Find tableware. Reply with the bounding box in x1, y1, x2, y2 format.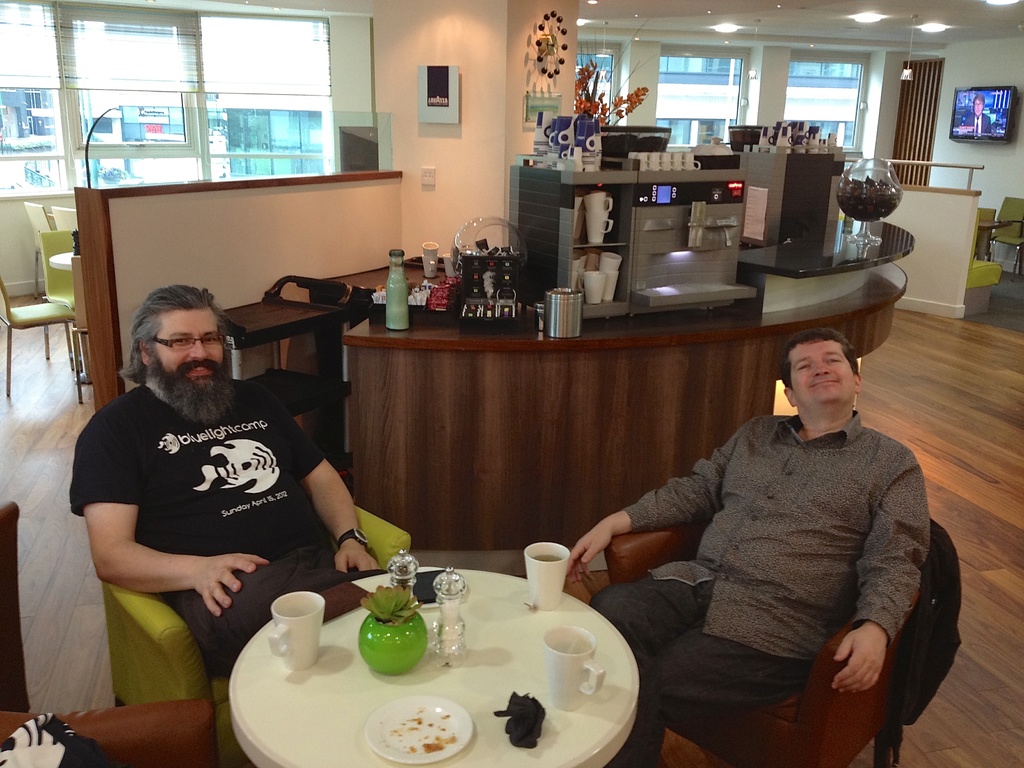
520, 541, 573, 611.
